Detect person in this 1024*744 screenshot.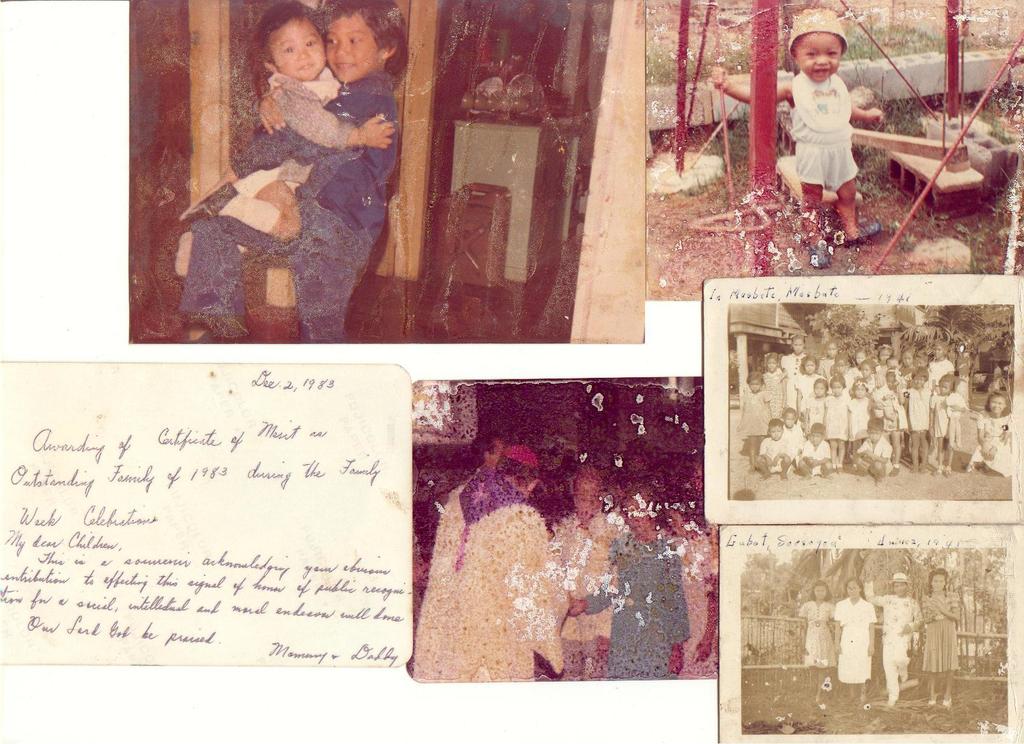
Detection: 854:348:869:371.
